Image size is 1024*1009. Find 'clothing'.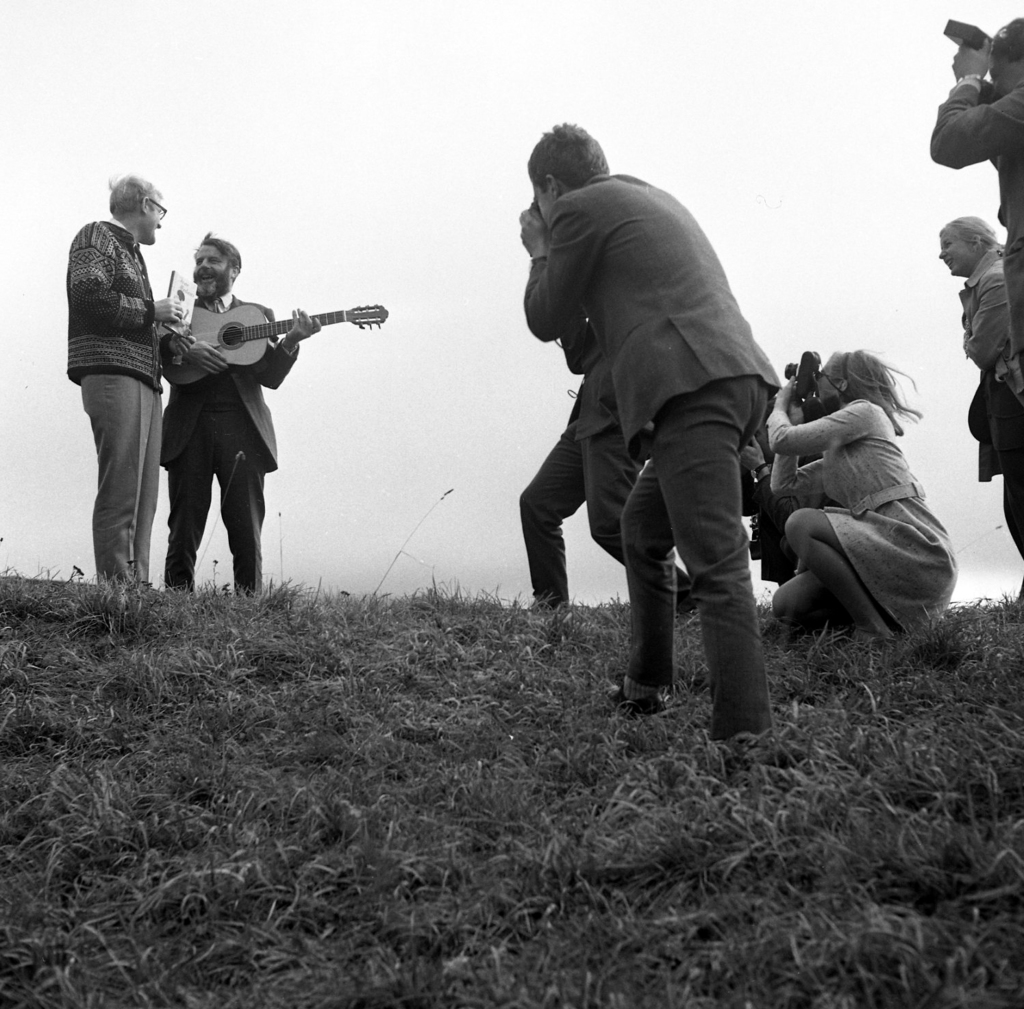
{"x1": 166, "y1": 449, "x2": 268, "y2": 586}.
